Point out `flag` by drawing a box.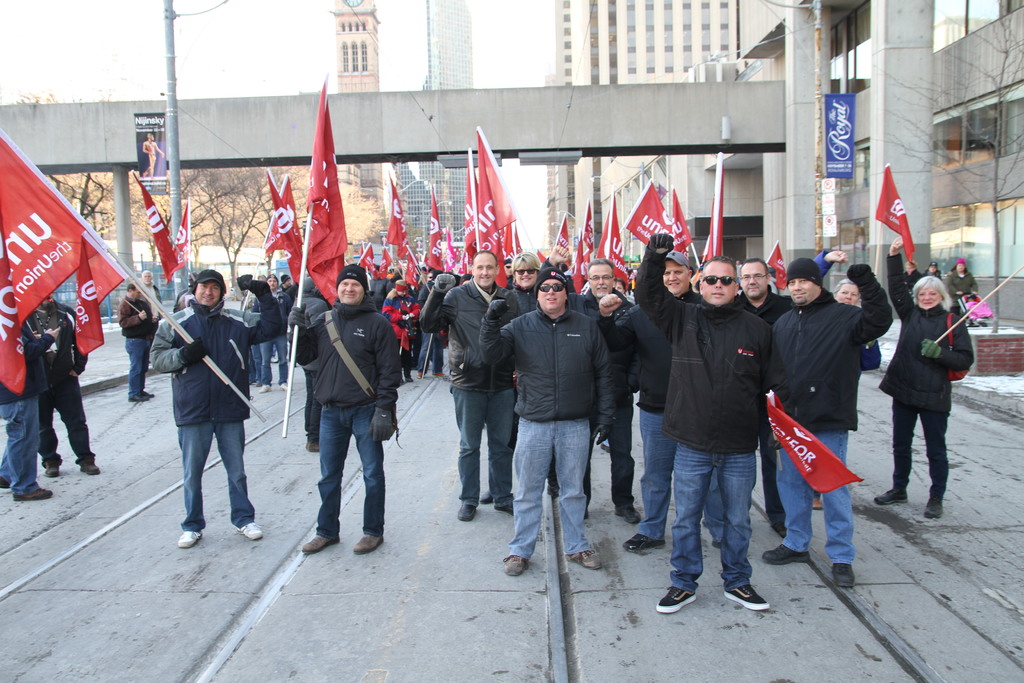
bbox(397, 255, 416, 289).
